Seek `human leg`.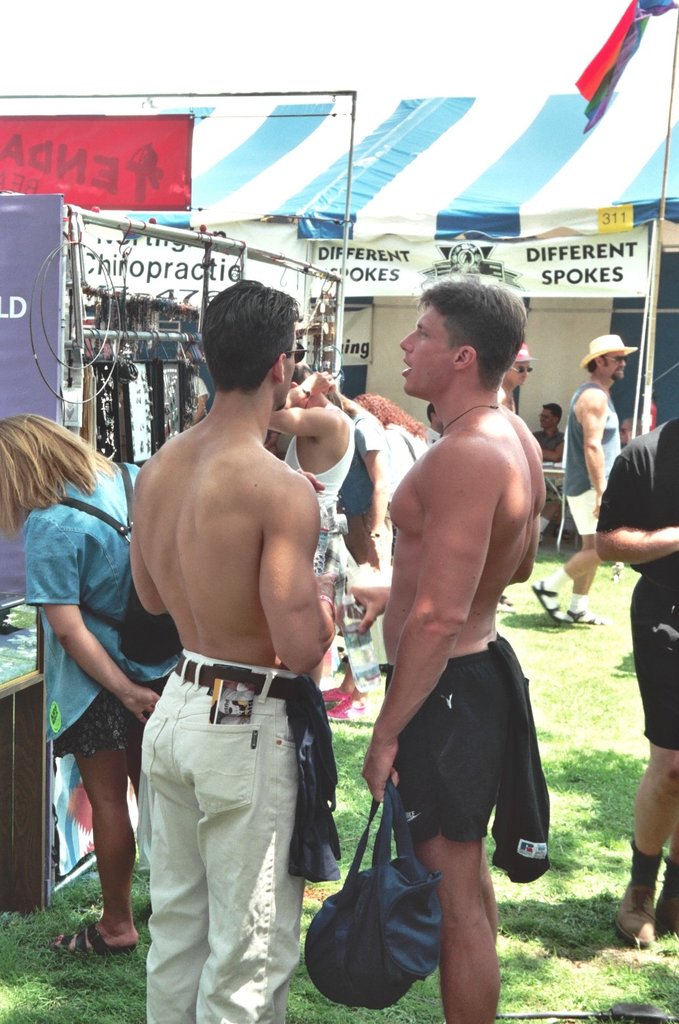
(left=196, top=661, right=297, bottom=1023).
